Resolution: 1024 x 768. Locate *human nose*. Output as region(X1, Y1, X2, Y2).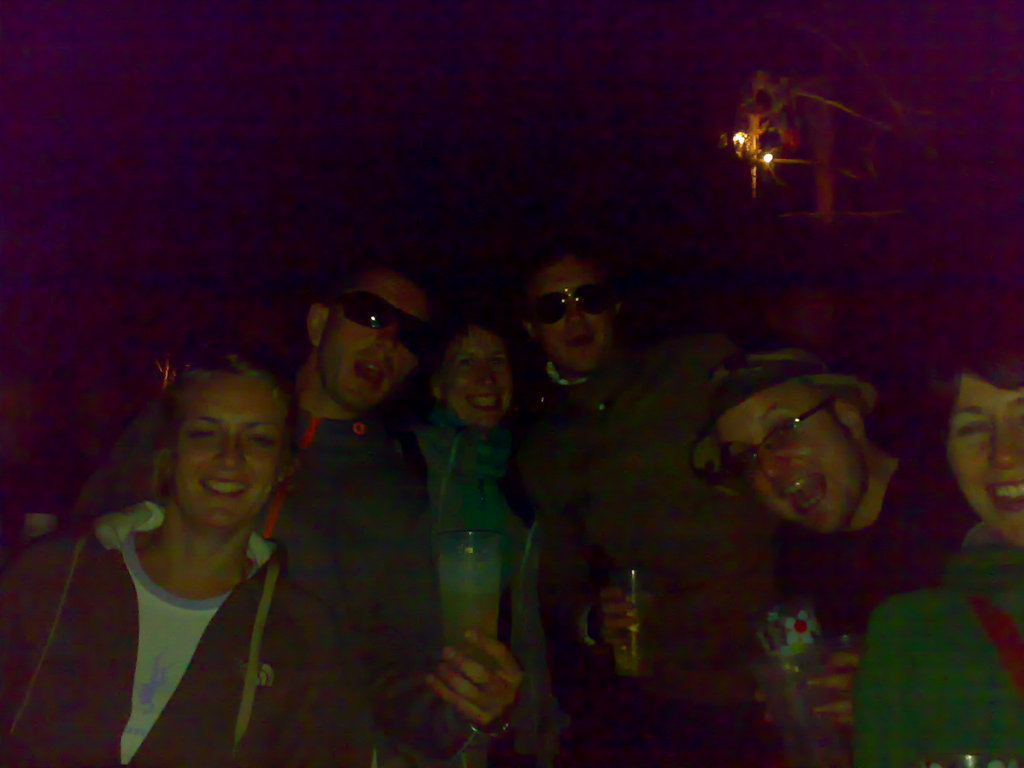
region(212, 434, 245, 468).
